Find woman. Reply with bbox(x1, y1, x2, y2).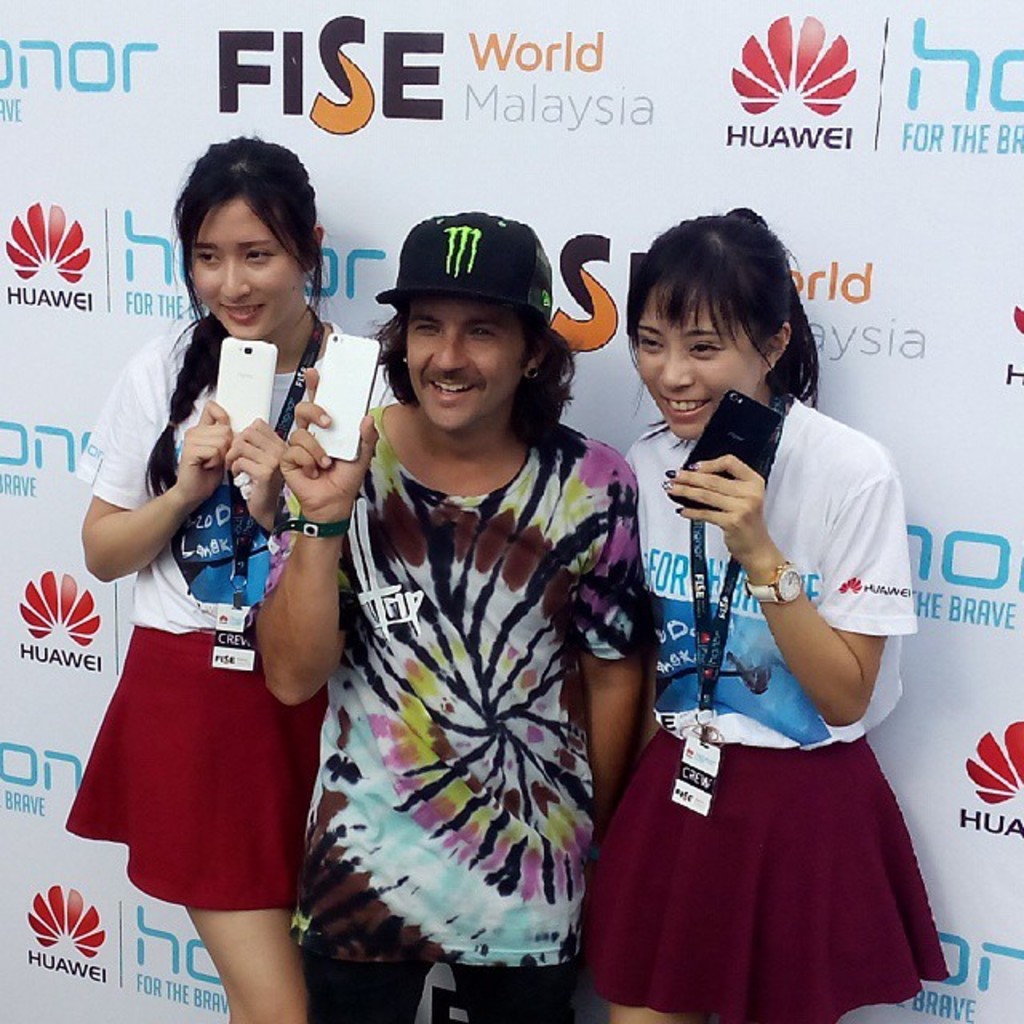
bbox(589, 214, 938, 1023).
